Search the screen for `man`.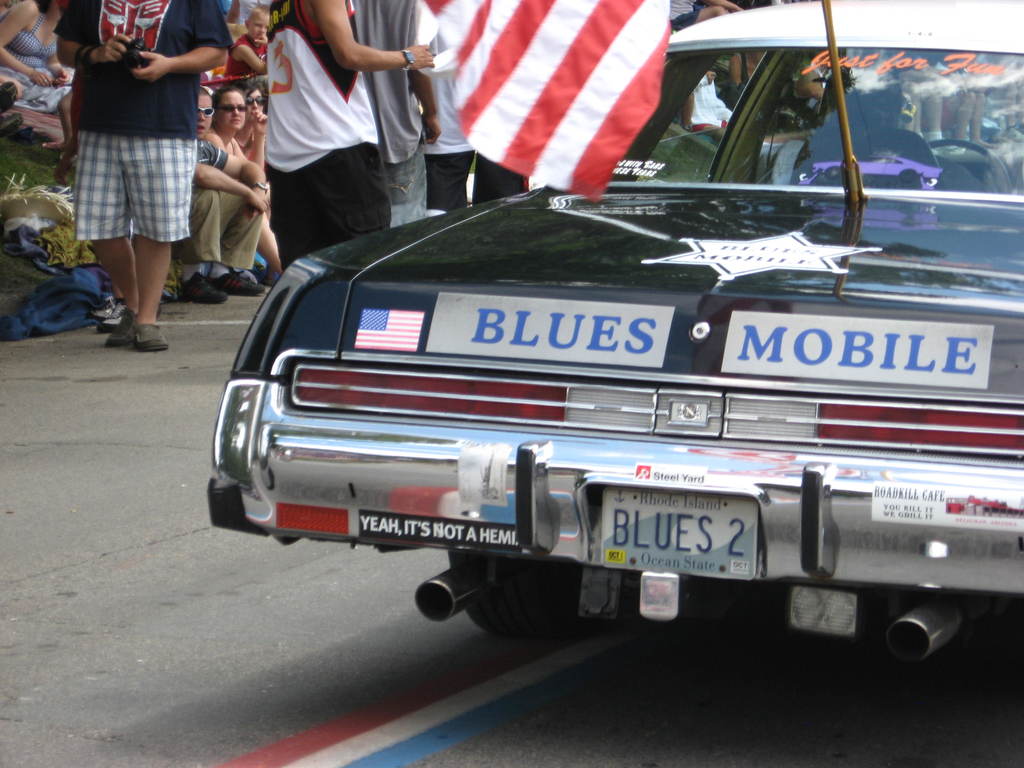
Found at <region>56, 0, 228, 349</region>.
